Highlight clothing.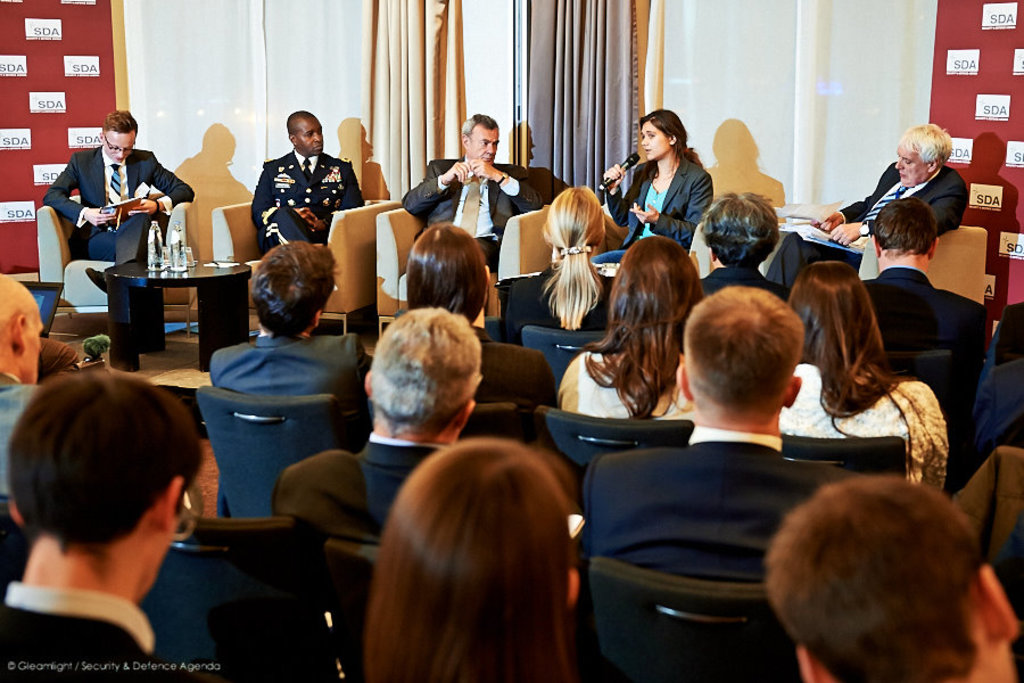
Highlighted region: [x1=0, y1=583, x2=168, y2=682].
